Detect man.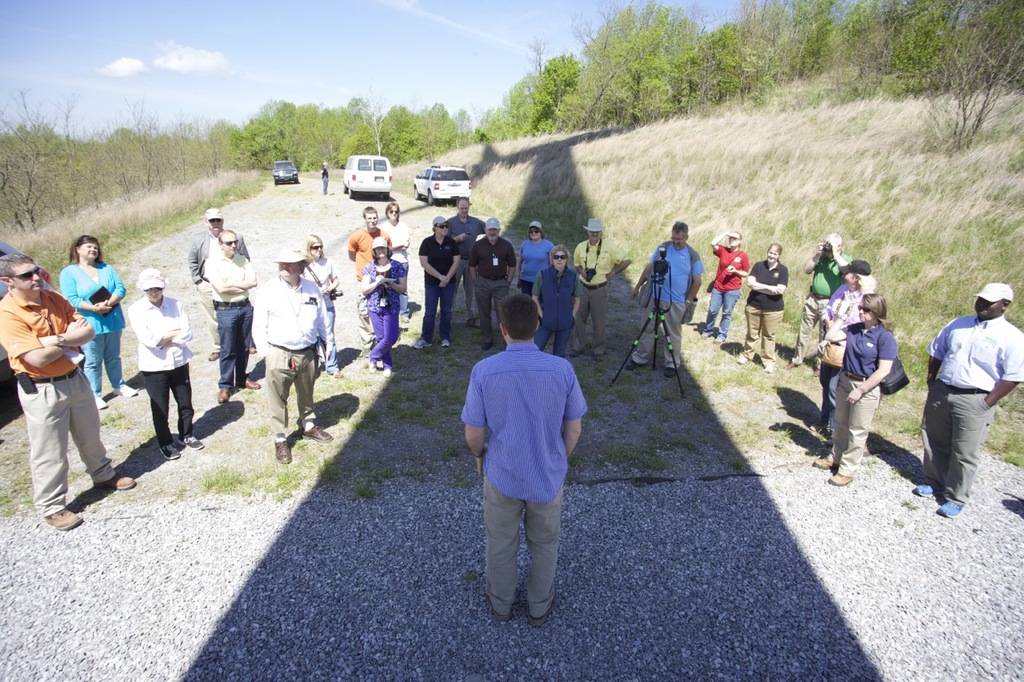
Detected at select_region(345, 203, 393, 349).
